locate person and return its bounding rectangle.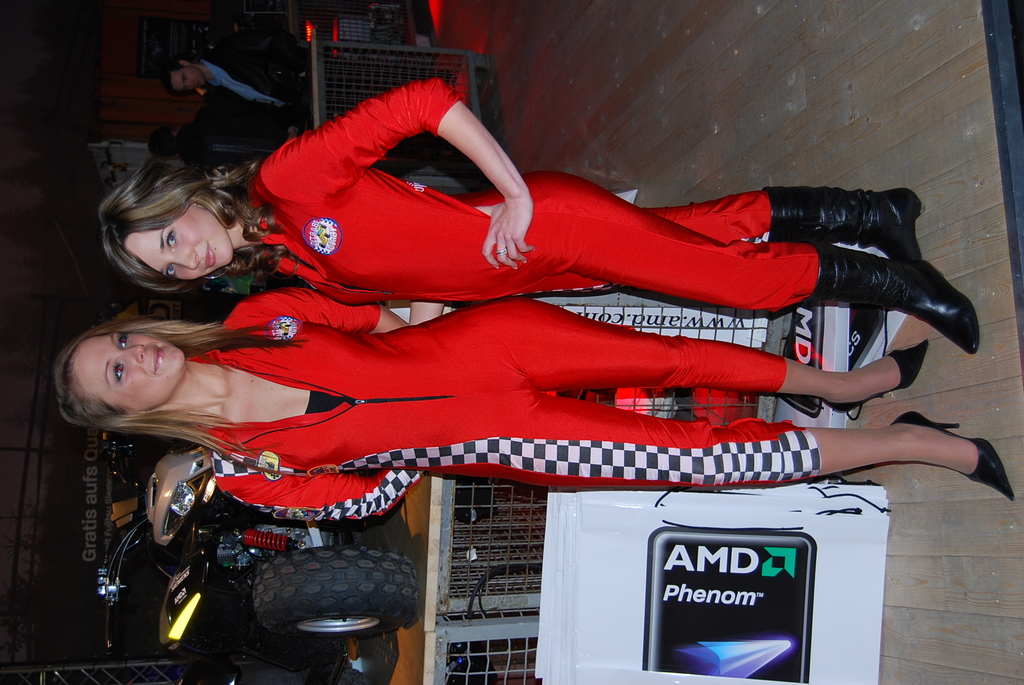
<region>172, 49, 317, 130</region>.
